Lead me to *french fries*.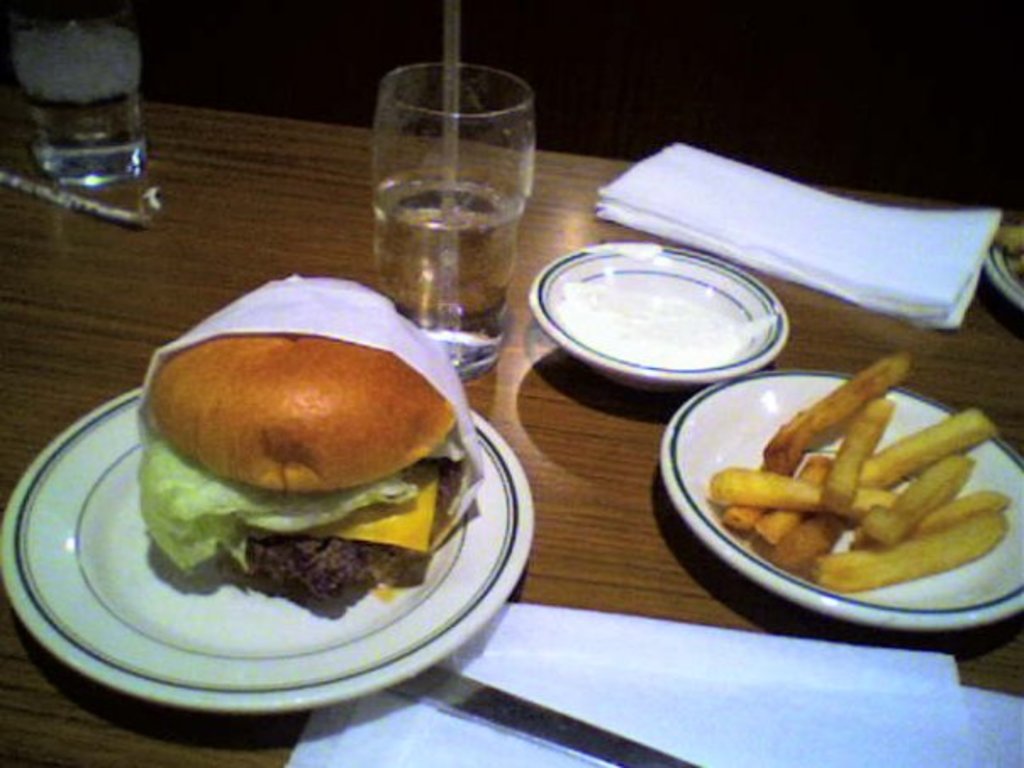
Lead to x1=887 y1=485 x2=1014 y2=548.
